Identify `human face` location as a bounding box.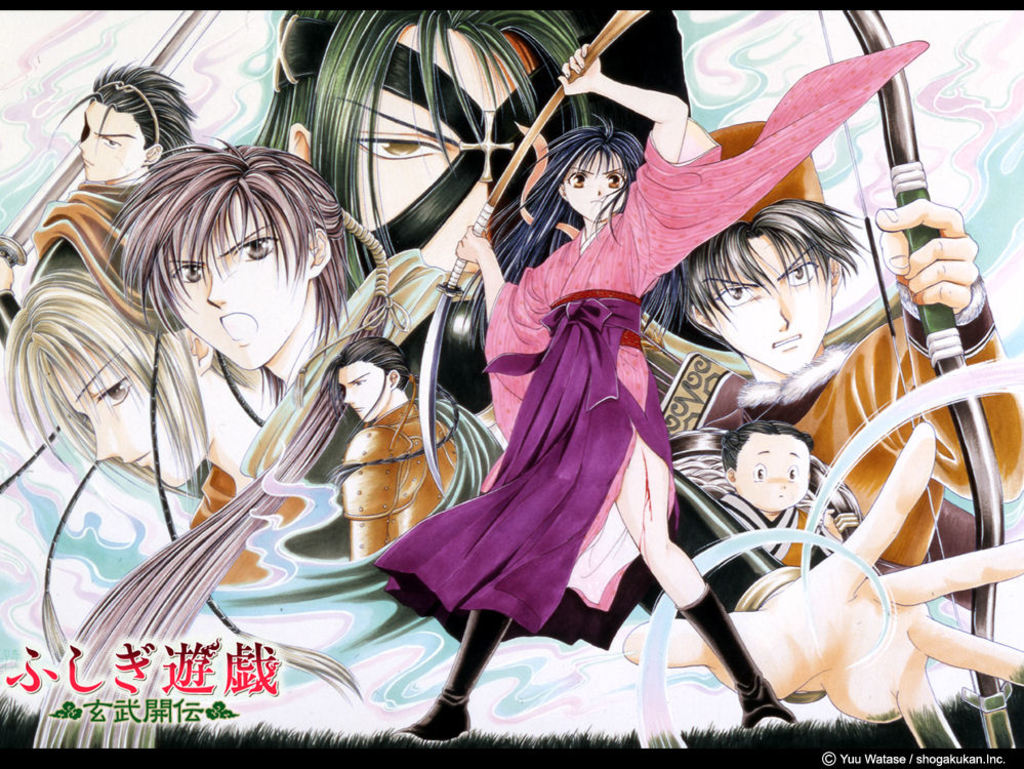
(564,150,630,222).
